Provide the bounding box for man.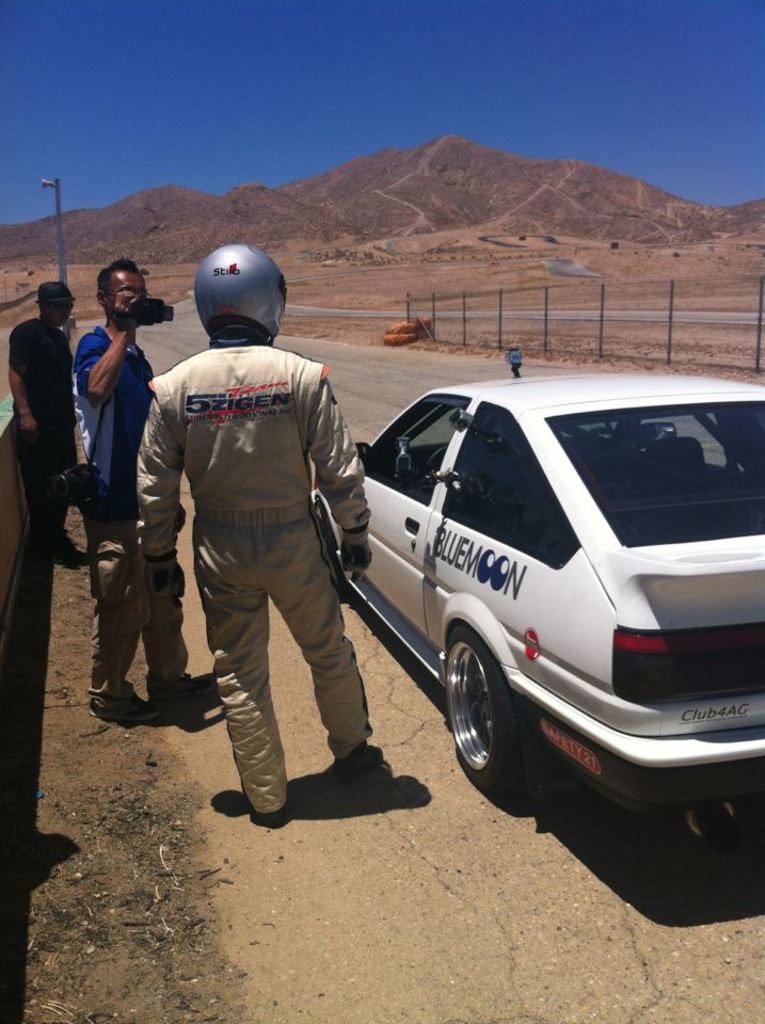
<box>5,276,73,558</box>.
